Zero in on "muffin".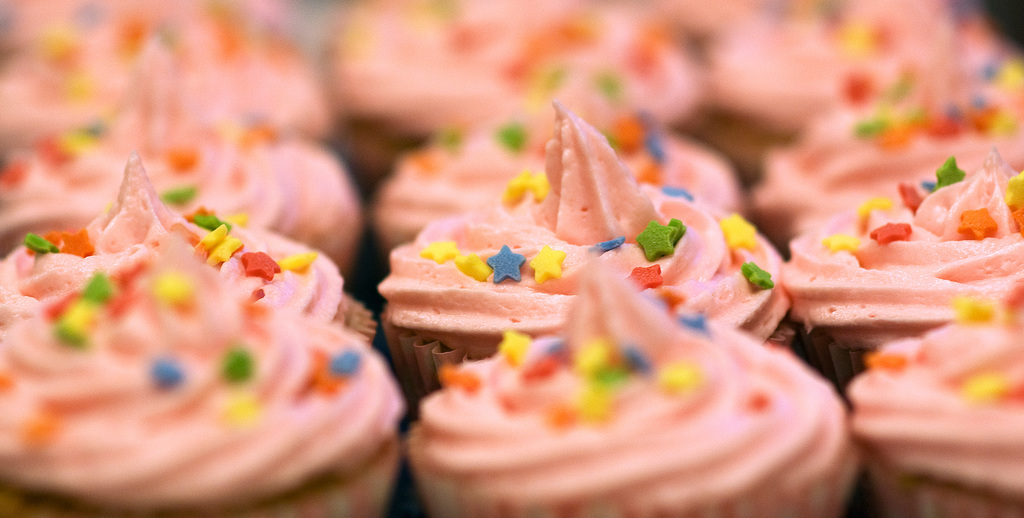
Zeroed in: (left=745, top=65, right=1023, bottom=248).
